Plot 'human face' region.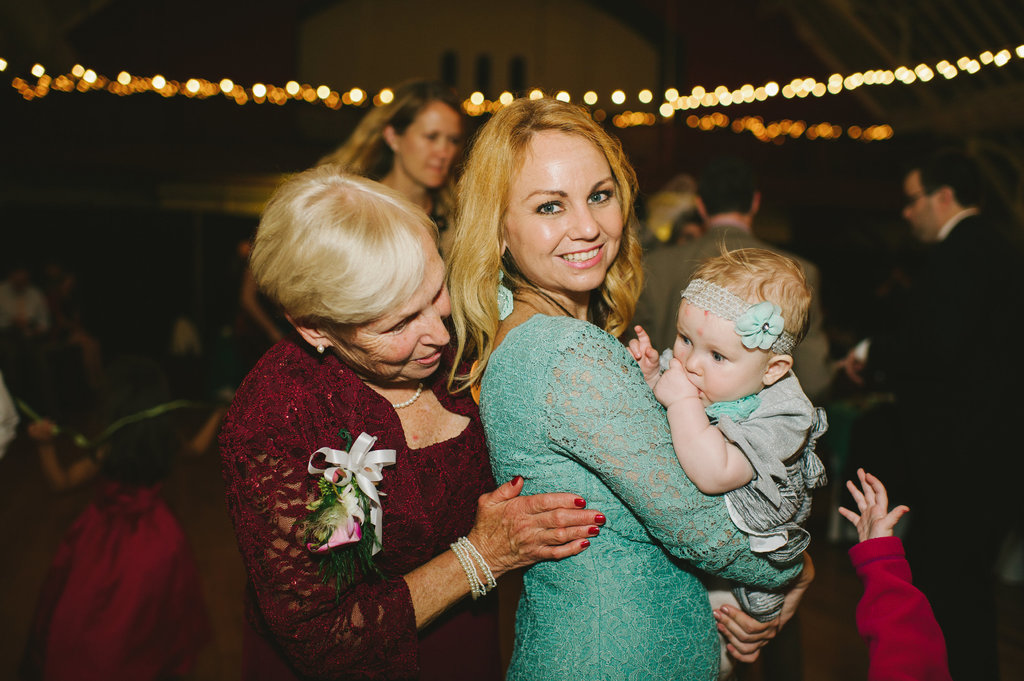
Plotted at rect(902, 168, 948, 244).
